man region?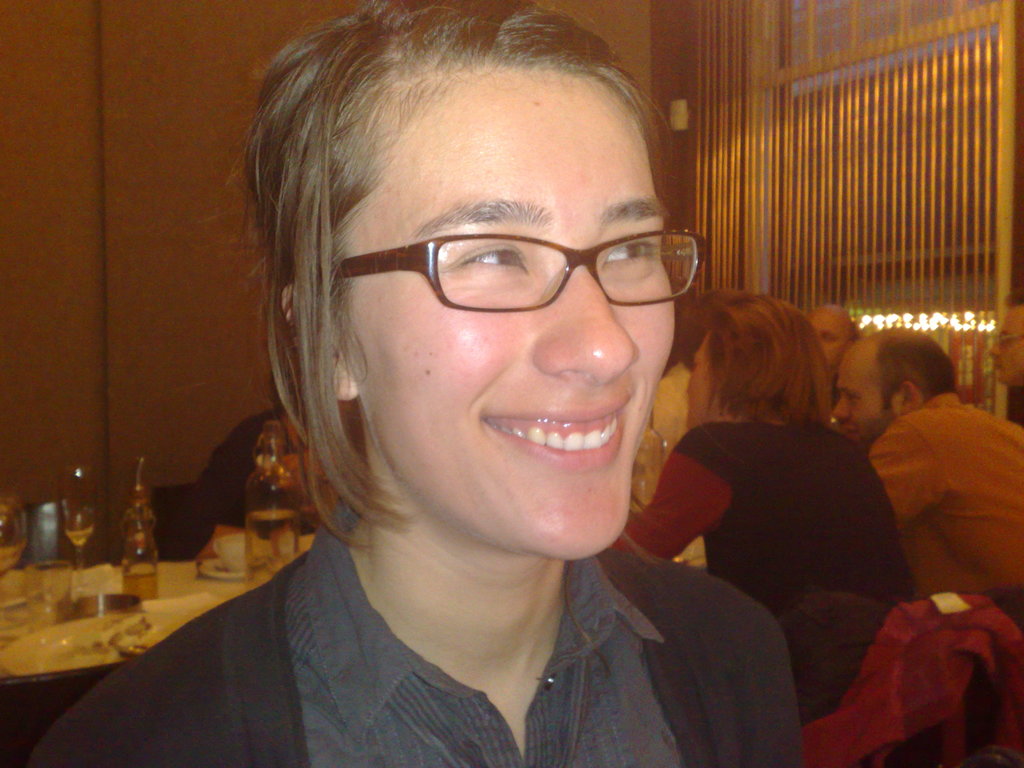
813, 309, 857, 365
